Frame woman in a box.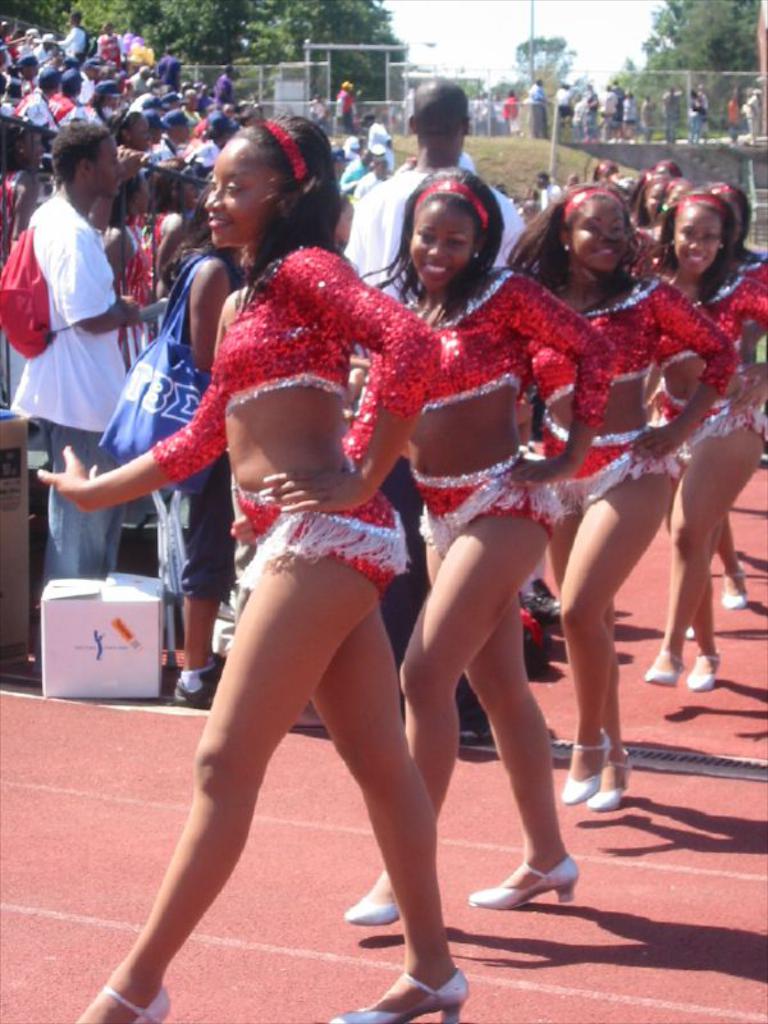
l=326, t=195, r=364, b=264.
